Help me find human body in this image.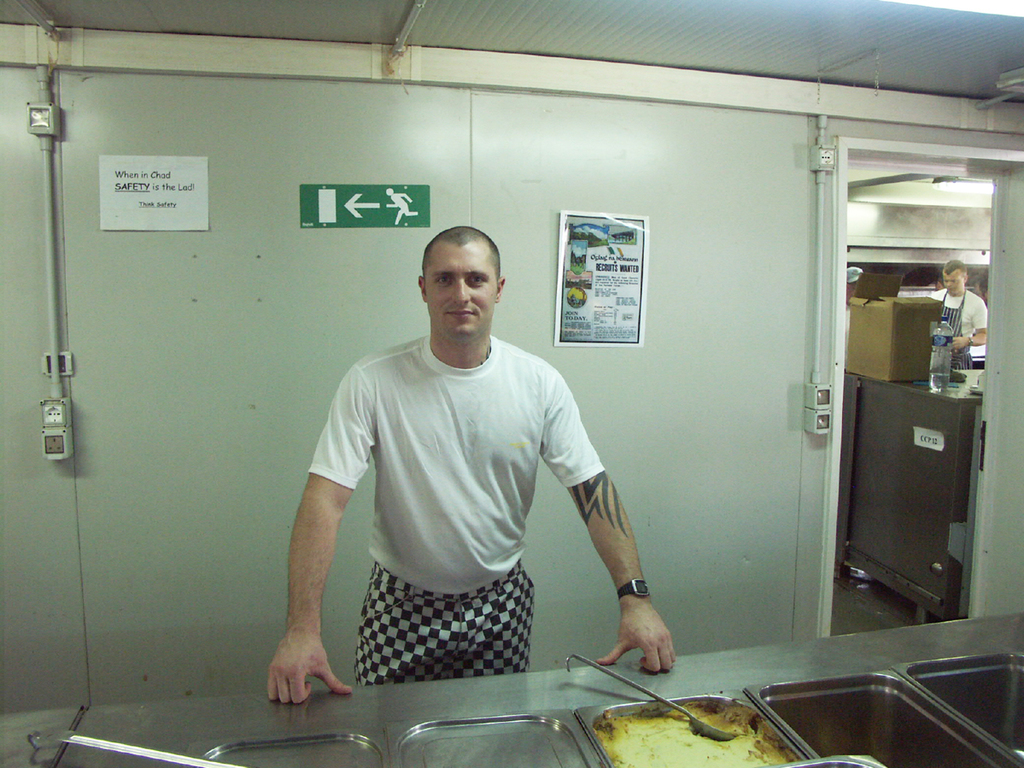
Found it: 931:261:986:371.
